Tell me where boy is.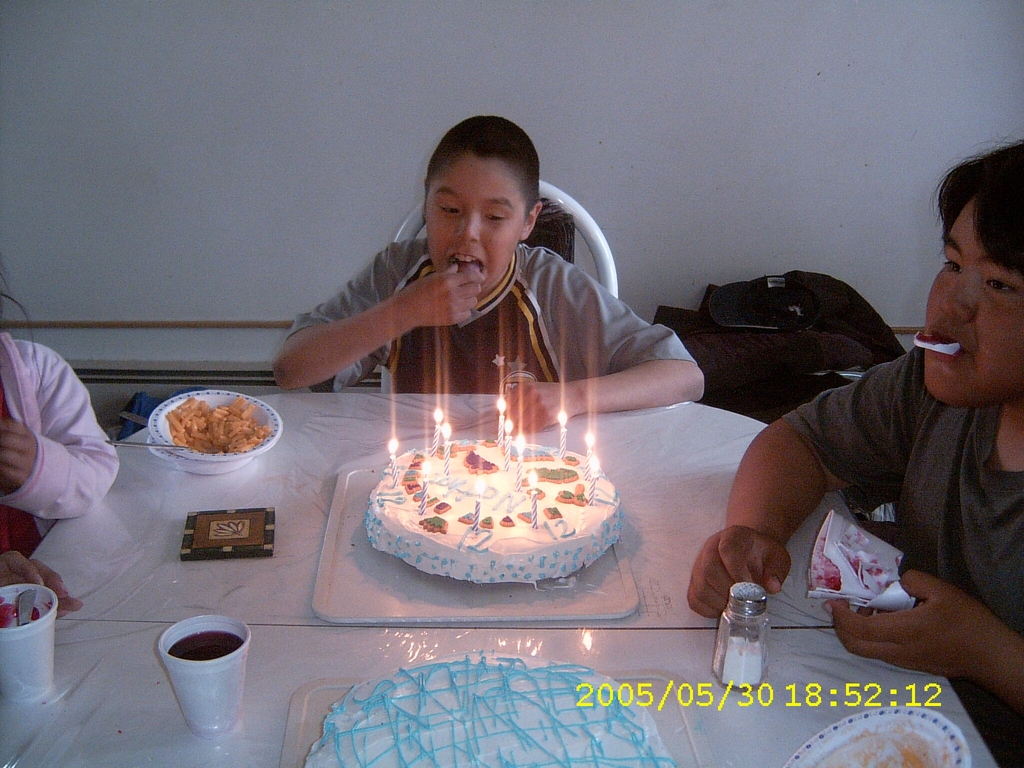
boy is at region(236, 113, 691, 456).
